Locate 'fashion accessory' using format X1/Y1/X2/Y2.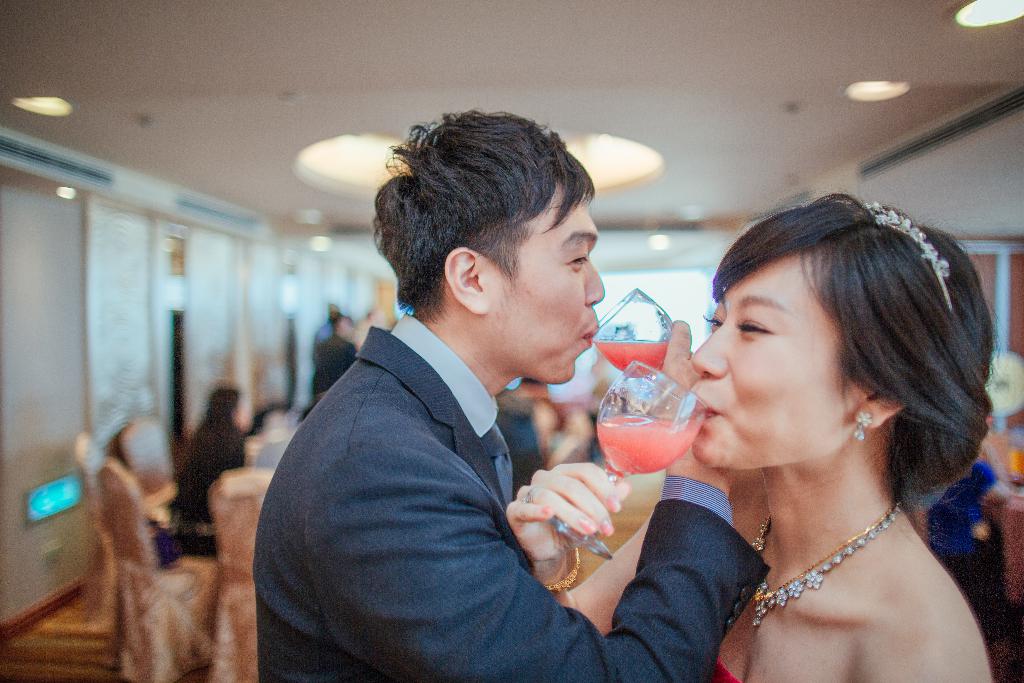
855/412/871/436.
